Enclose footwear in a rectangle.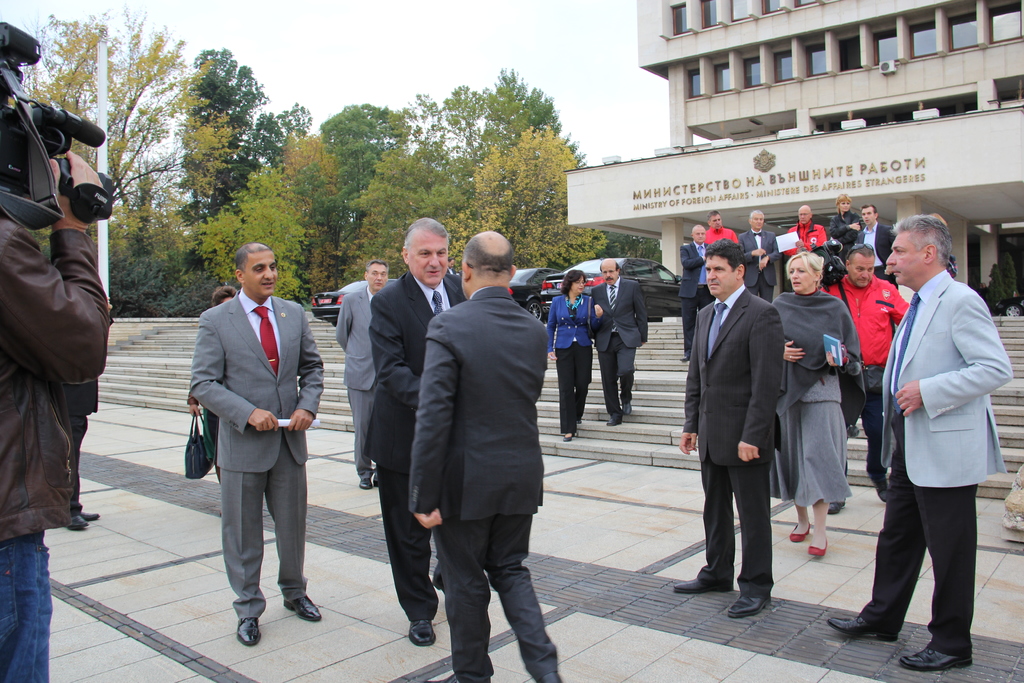
[64,514,88,529].
